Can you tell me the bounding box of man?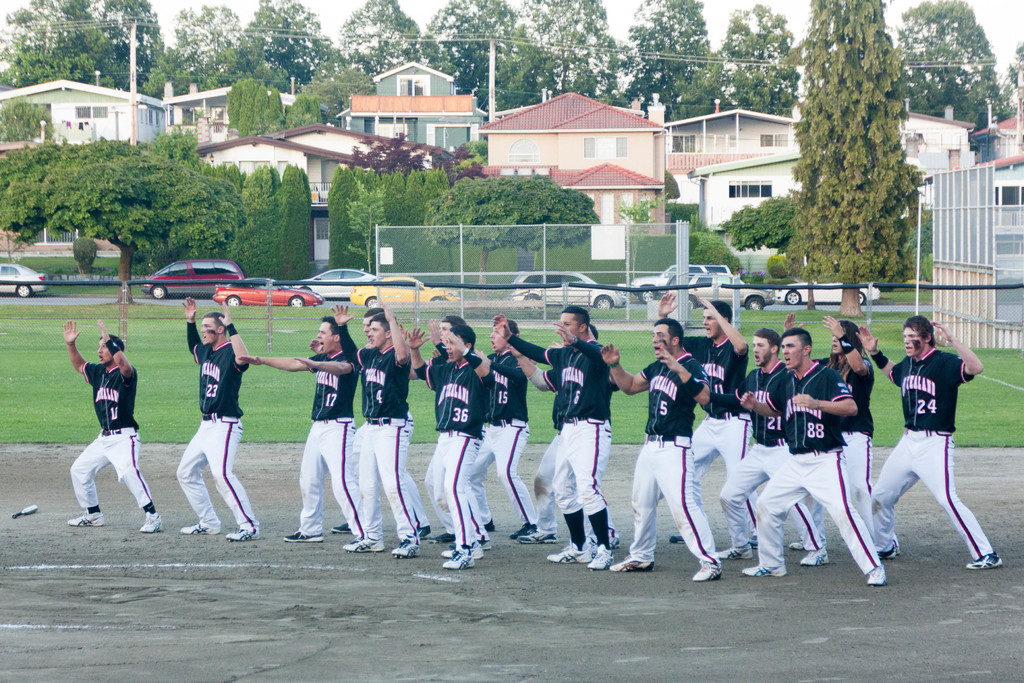
(357,304,419,557).
